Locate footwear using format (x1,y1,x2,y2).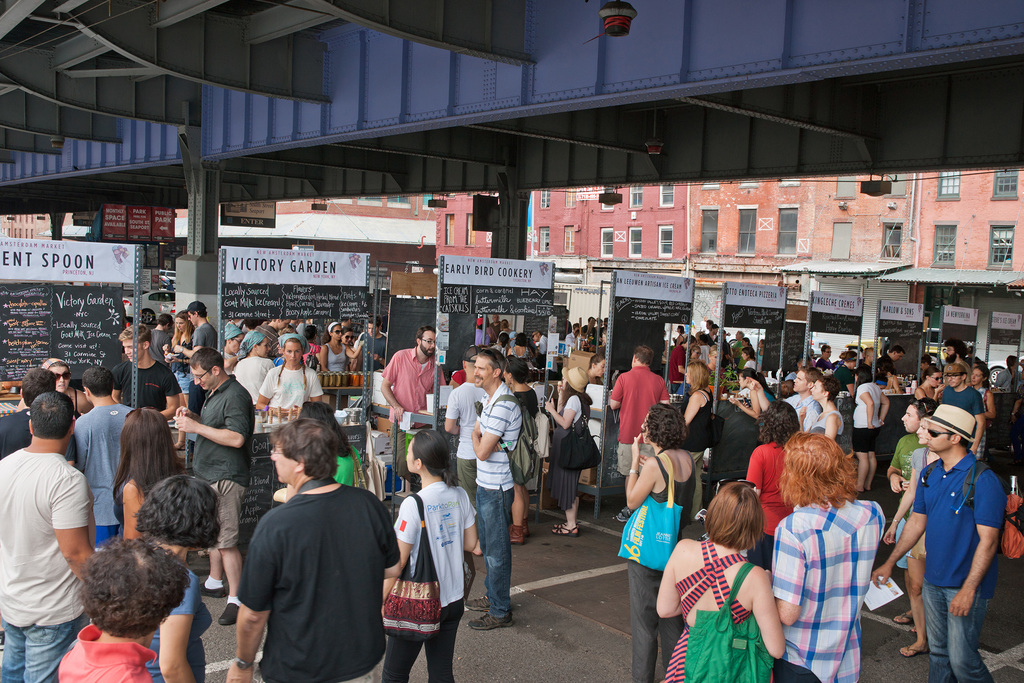
(460,593,492,610).
